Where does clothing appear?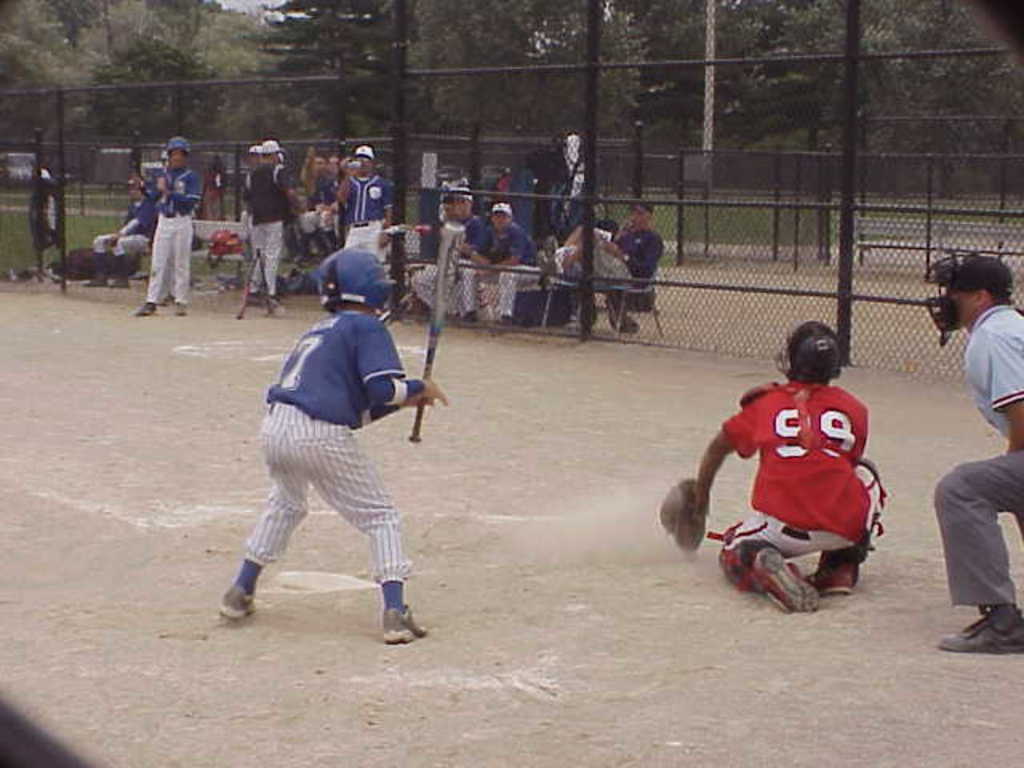
Appears at [250,154,290,291].
